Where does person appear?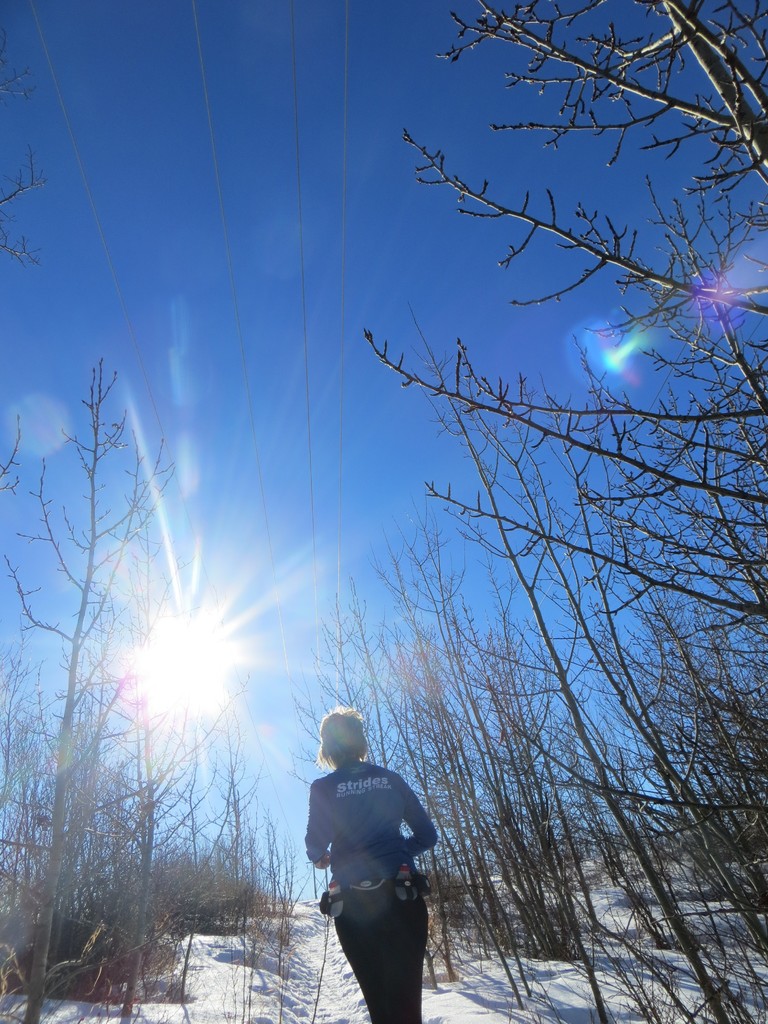
Appears at 303, 707, 442, 1023.
